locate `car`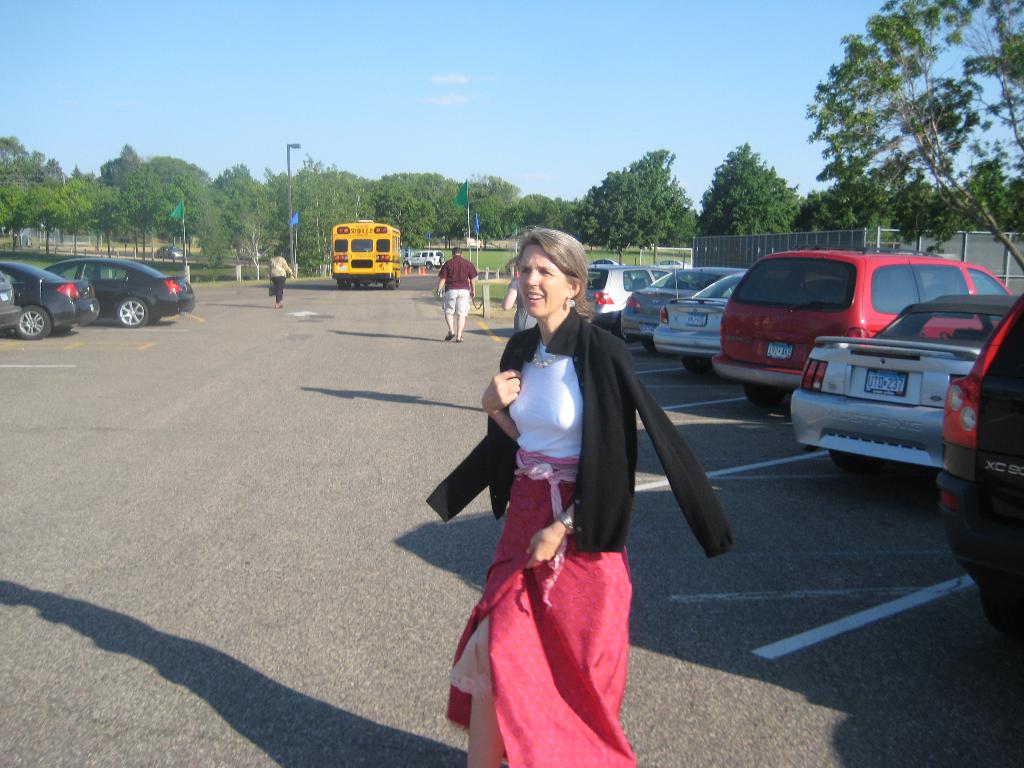
x1=0, y1=263, x2=19, y2=329
